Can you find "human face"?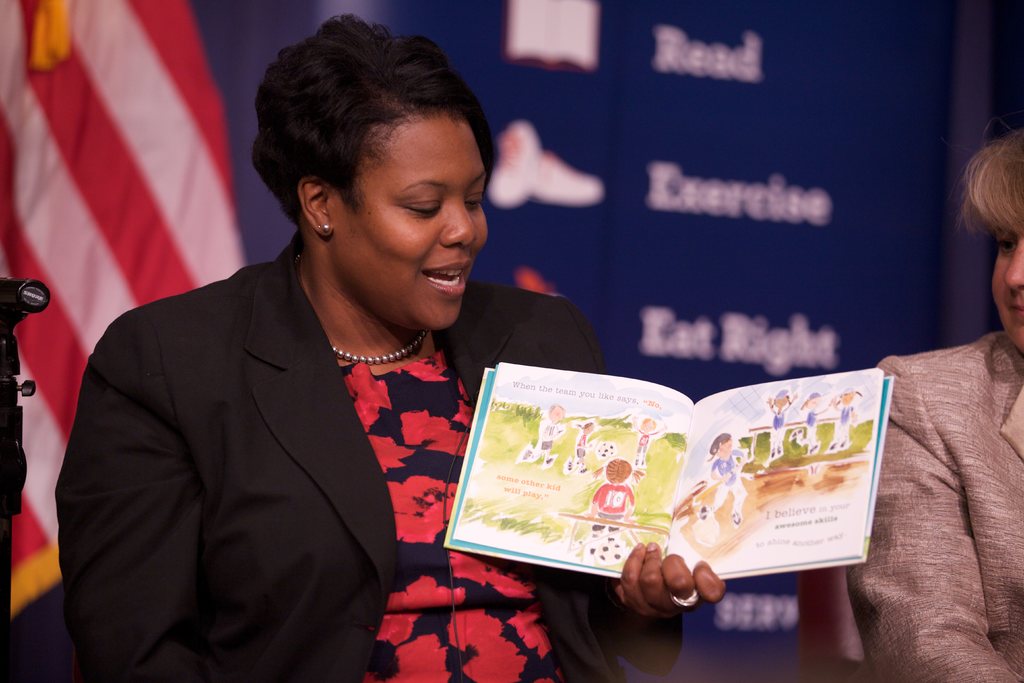
Yes, bounding box: [637,411,658,432].
